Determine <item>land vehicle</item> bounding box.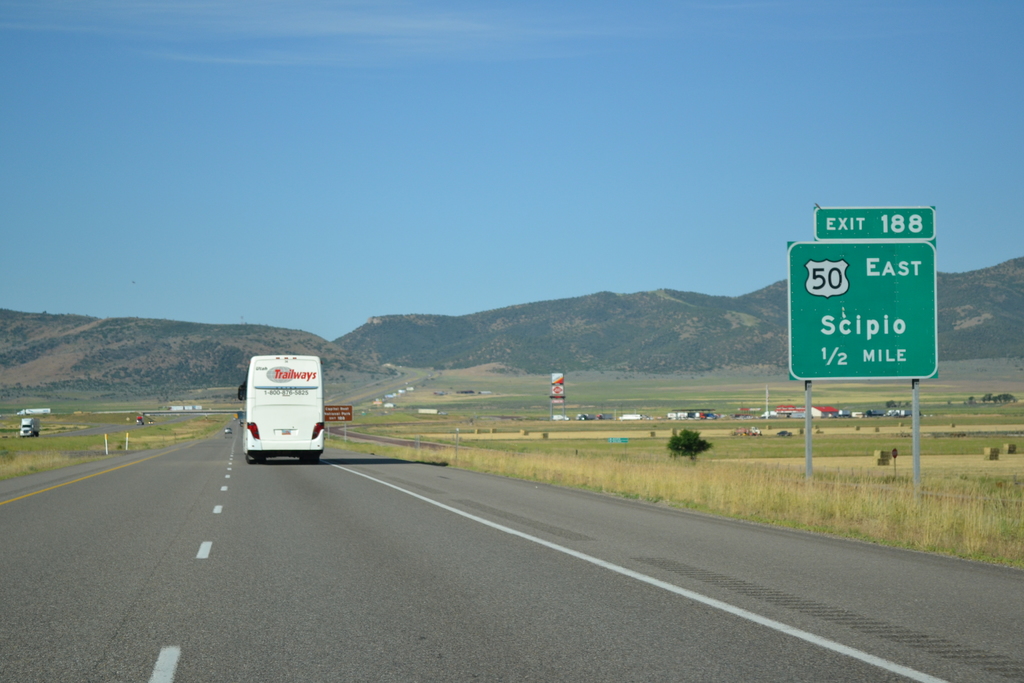
Determined: detection(234, 352, 337, 468).
